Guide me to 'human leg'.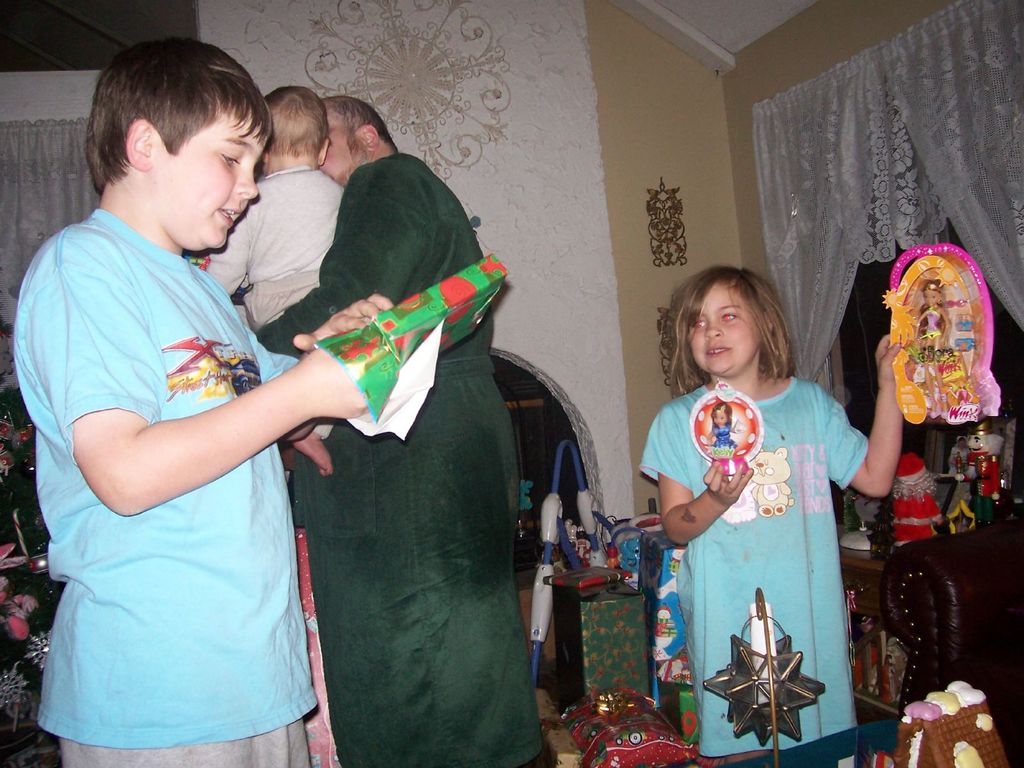
Guidance: 54,625,255,767.
